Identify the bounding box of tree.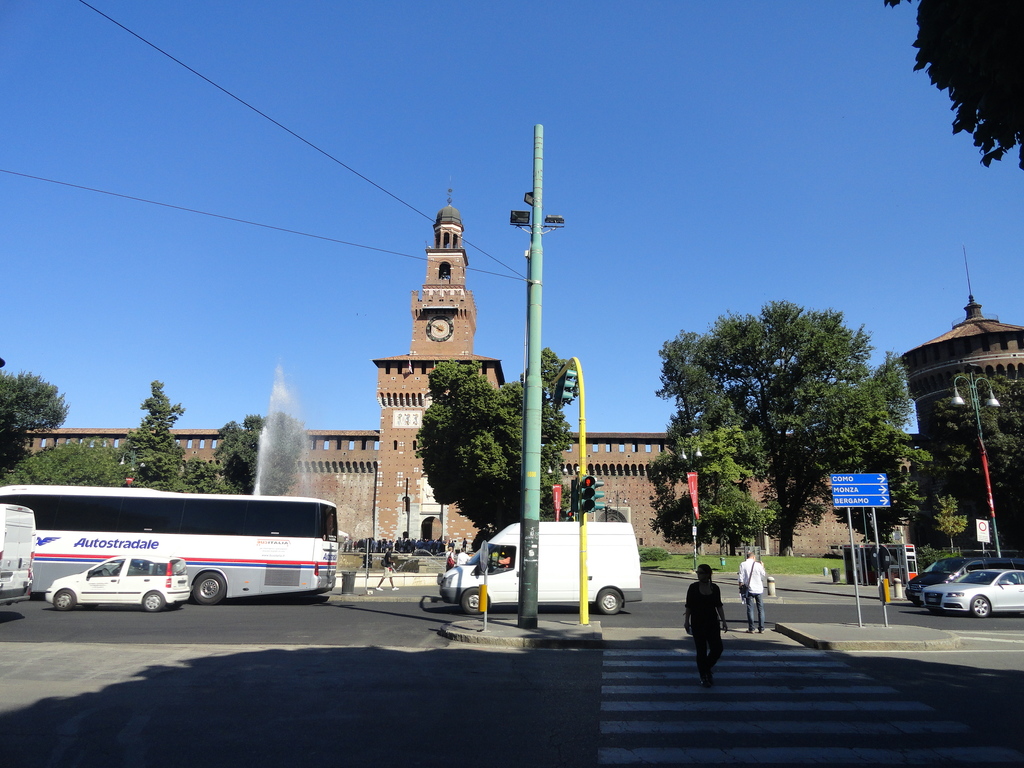
[x1=906, y1=0, x2=1023, y2=163].
